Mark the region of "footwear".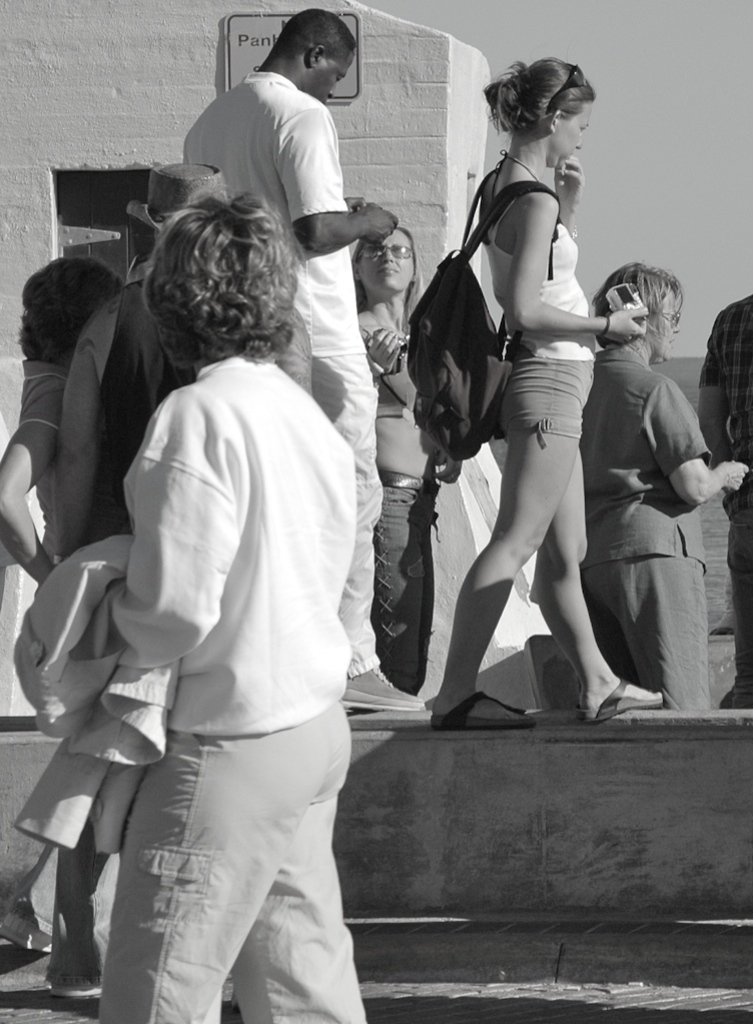
Region: 426, 686, 535, 734.
